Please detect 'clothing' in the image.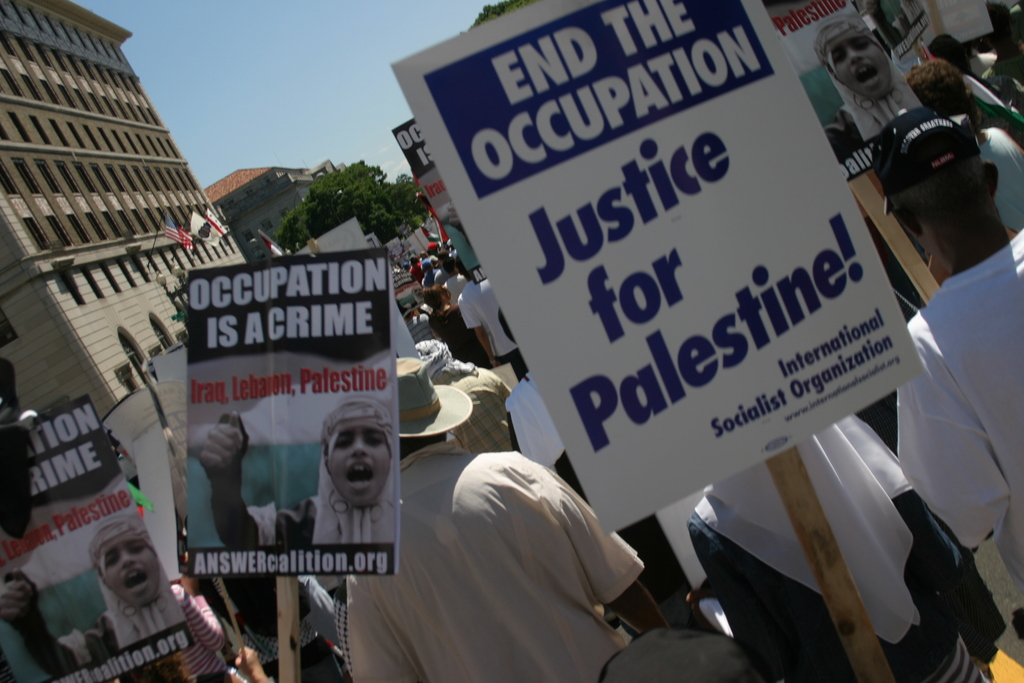
[left=59, top=591, right=191, bottom=667].
